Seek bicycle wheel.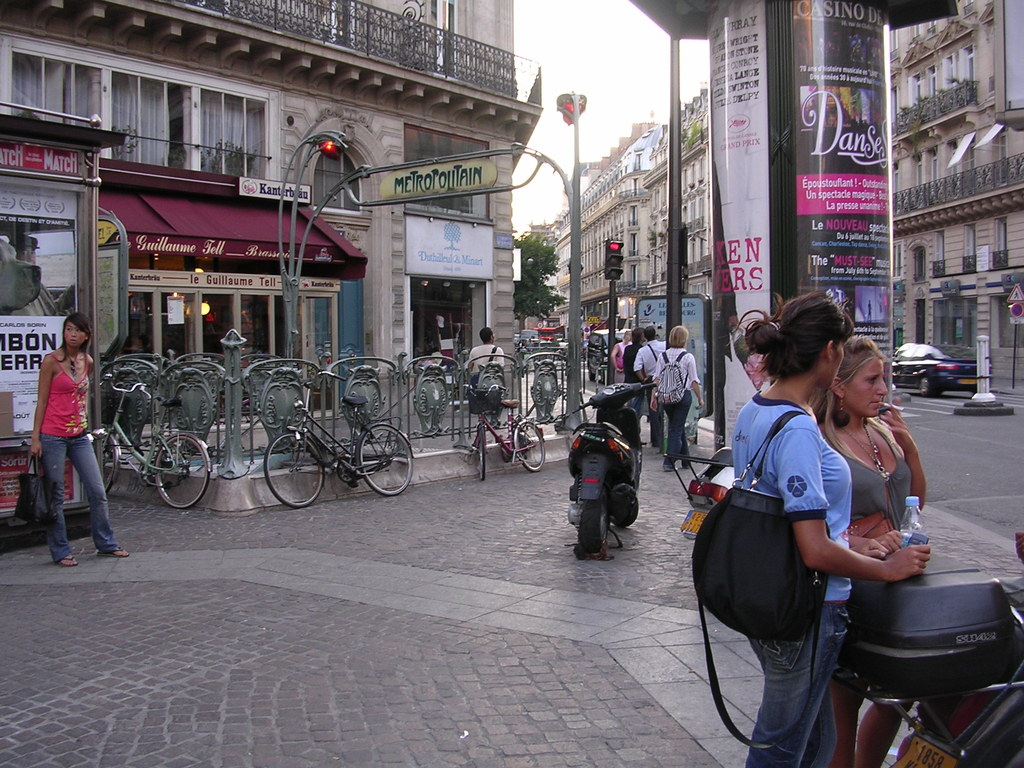
475, 426, 488, 482.
